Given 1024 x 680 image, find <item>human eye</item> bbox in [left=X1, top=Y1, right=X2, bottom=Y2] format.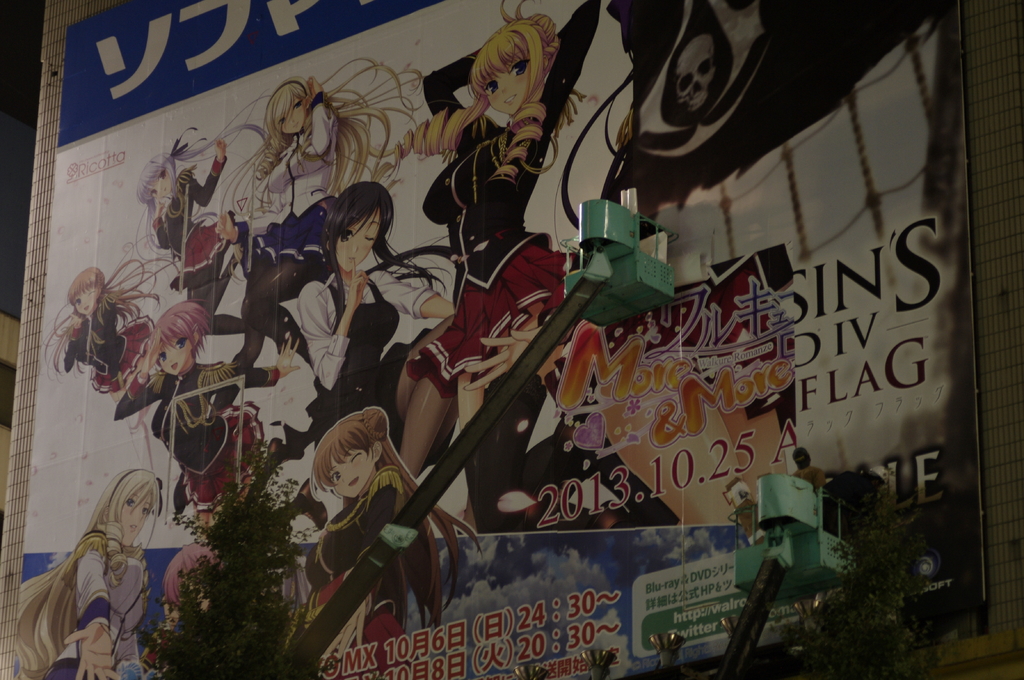
[left=148, top=190, right=157, bottom=198].
